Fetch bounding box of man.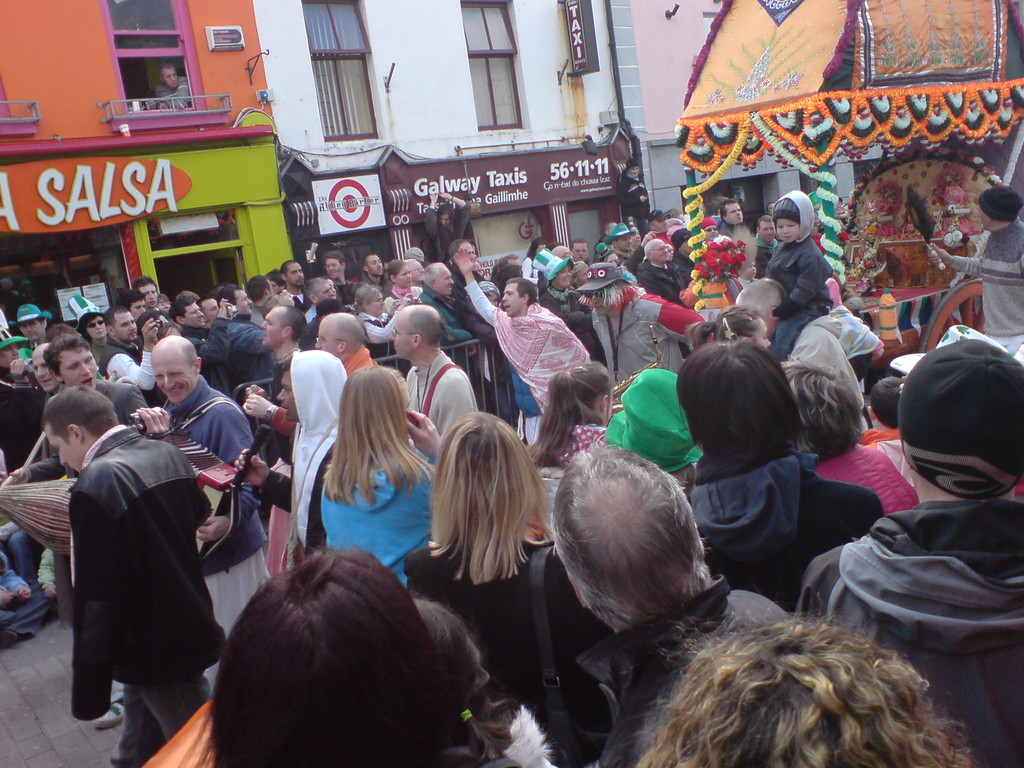
Bbox: [572, 236, 589, 261].
